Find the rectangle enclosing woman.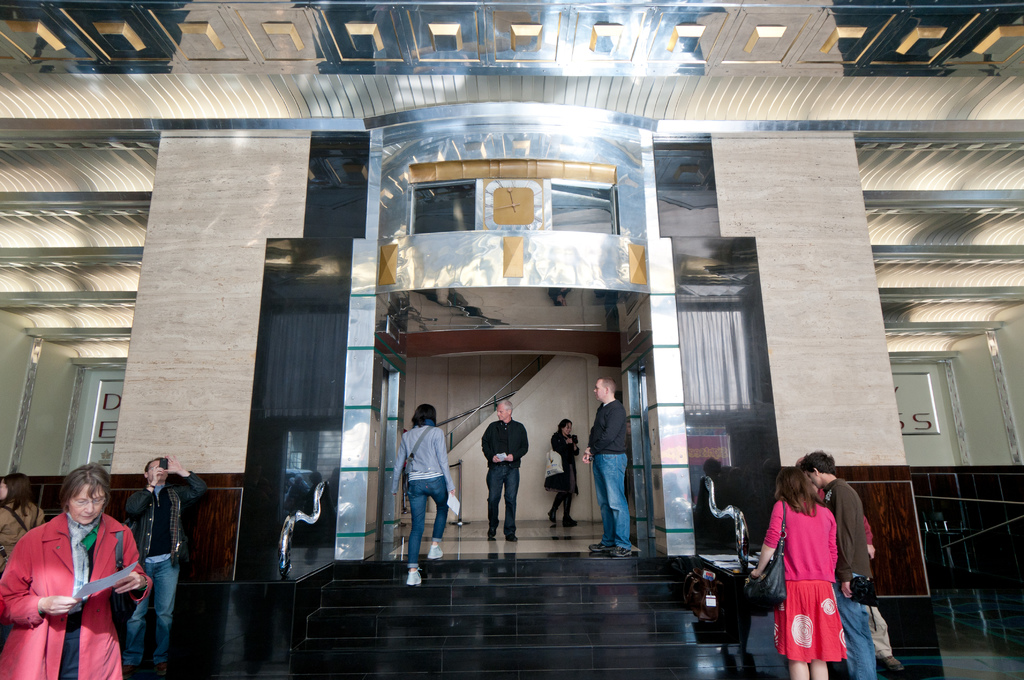
x1=0 y1=473 x2=45 y2=580.
